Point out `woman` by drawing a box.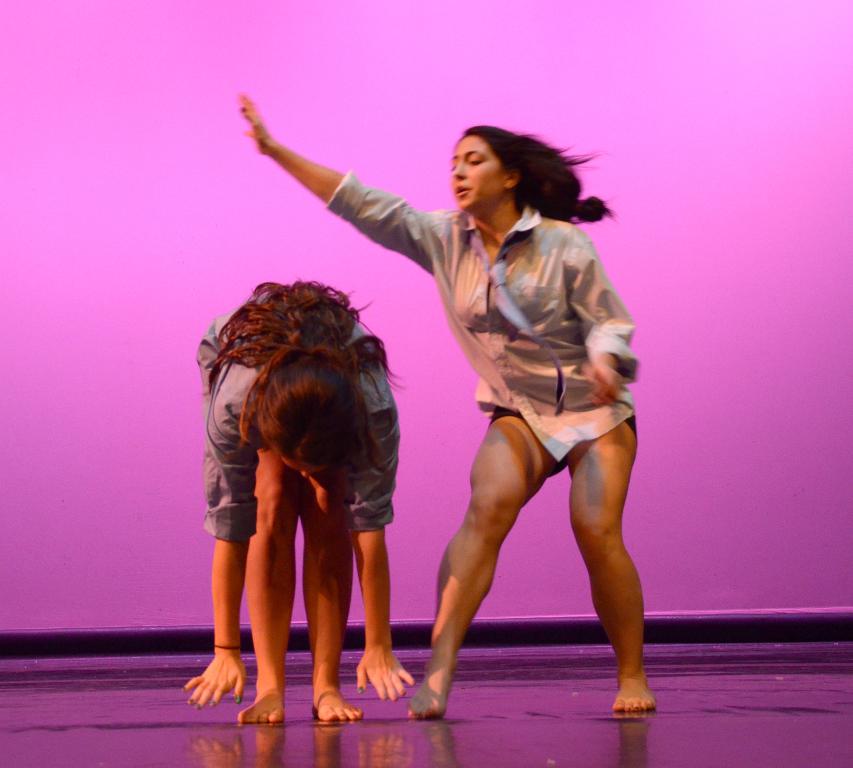
box(237, 92, 655, 716).
